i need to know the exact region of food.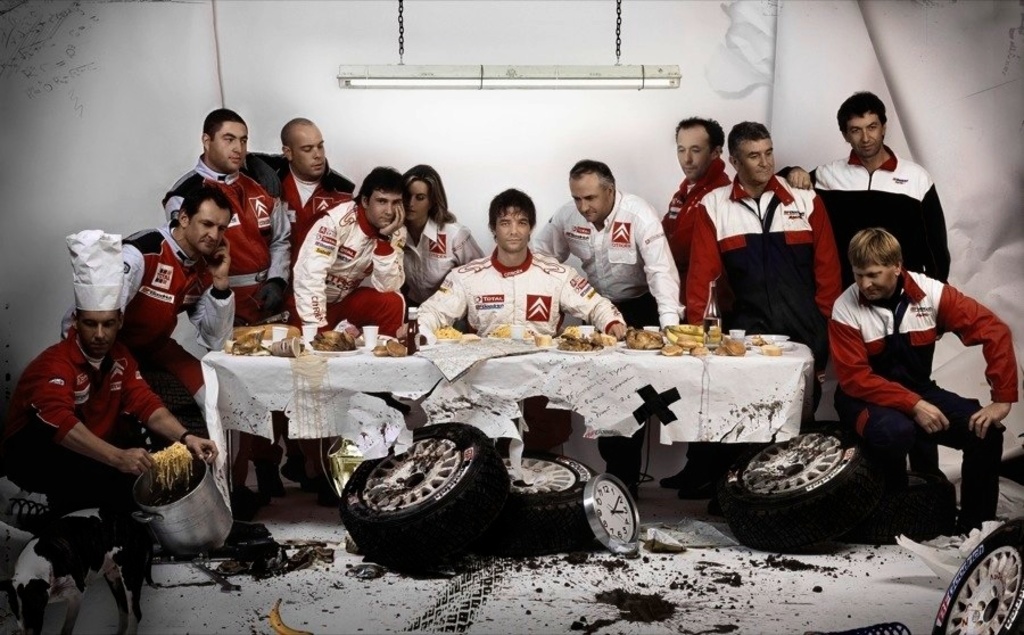
Region: box(147, 442, 195, 492).
